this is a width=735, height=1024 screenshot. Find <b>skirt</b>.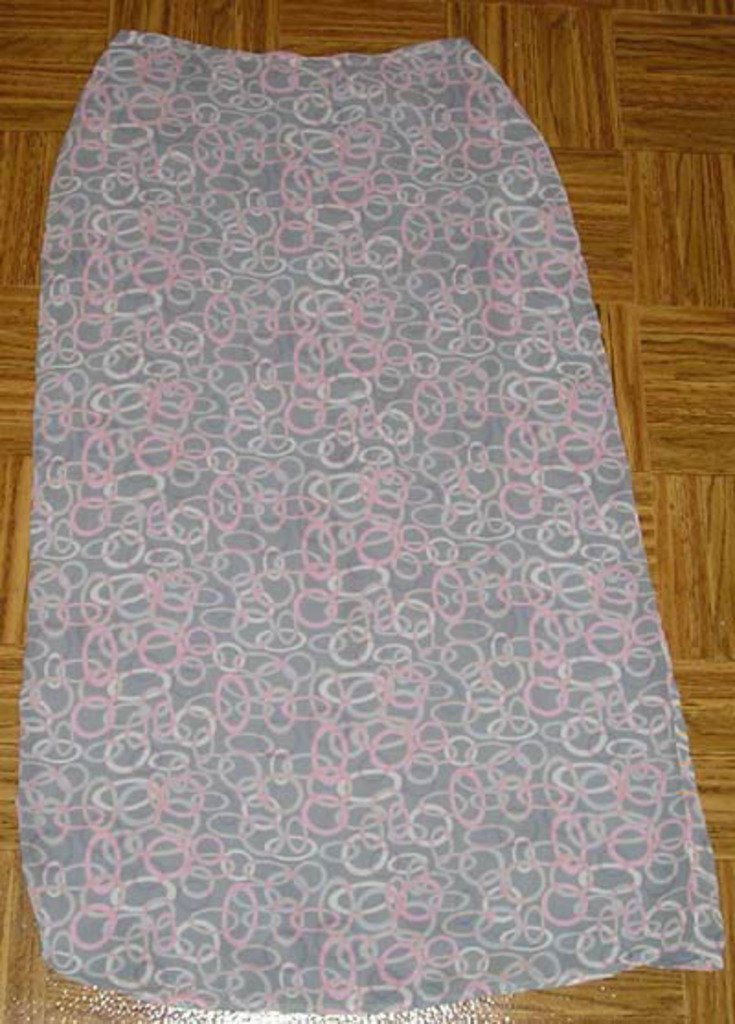
Bounding box: locate(11, 24, 724, 1017).
